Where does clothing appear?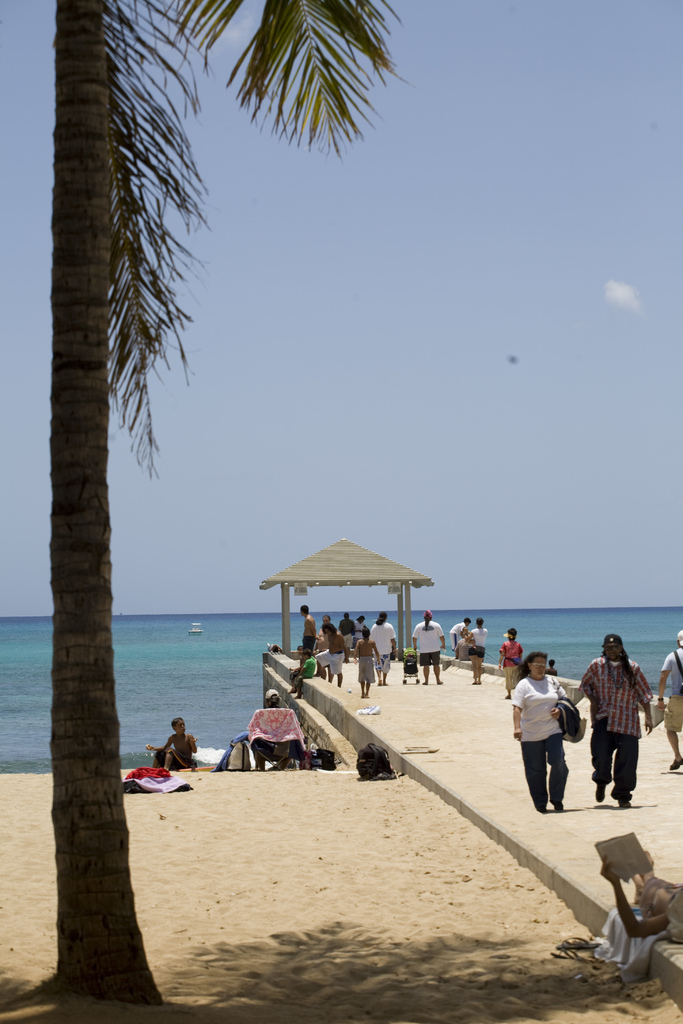
Appears at x1=417 y1=623 x2=443 y2=674.
